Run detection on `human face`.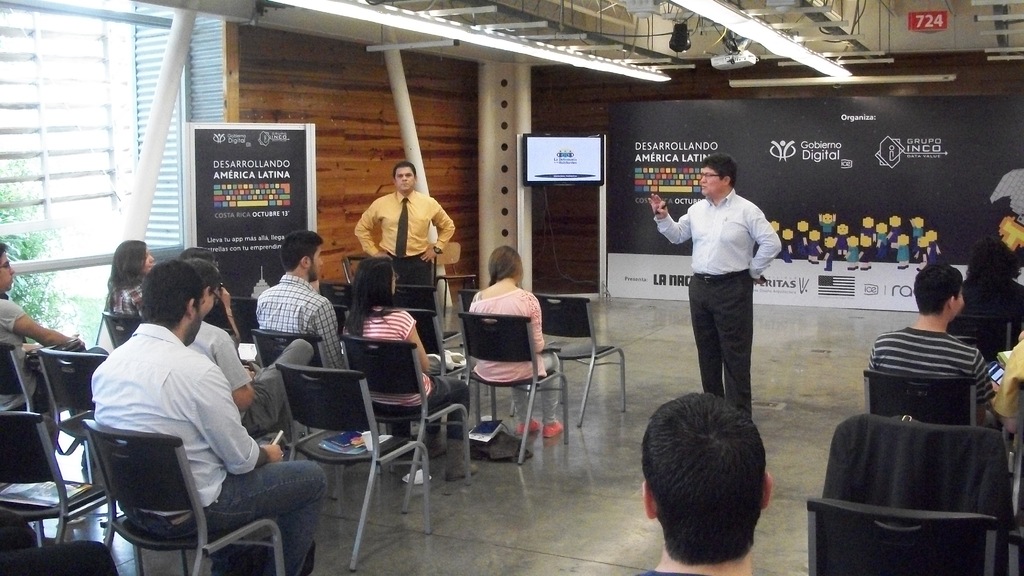
Result: Rect(703, 166, 721, 195).
